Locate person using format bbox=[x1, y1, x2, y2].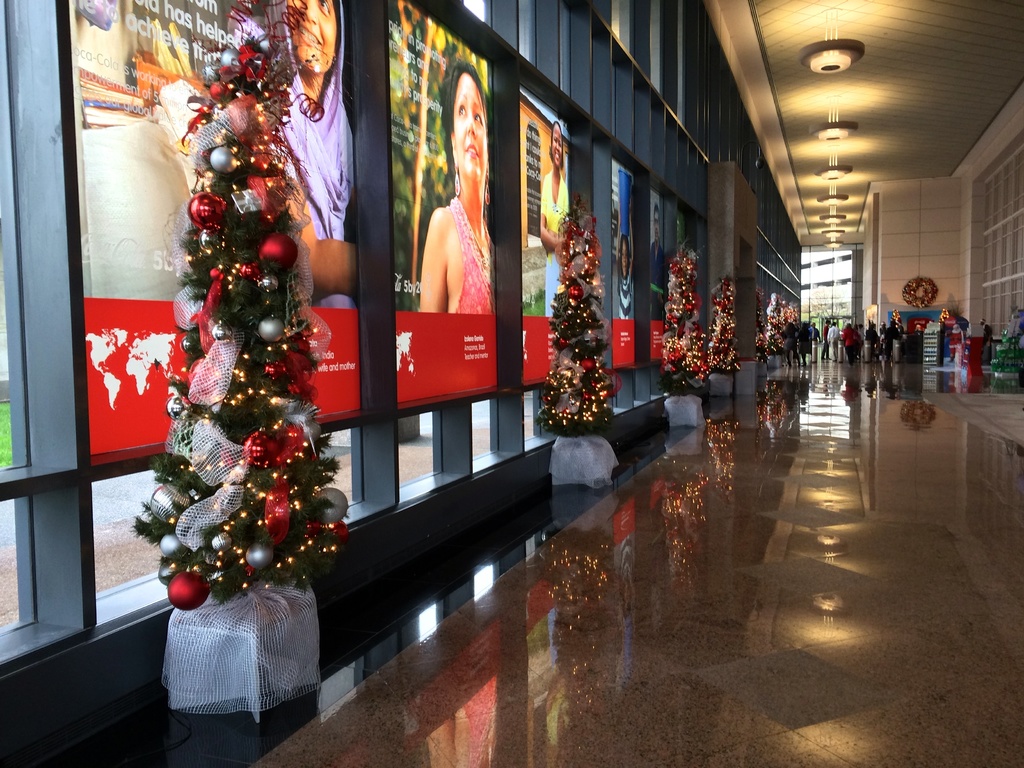
bbox=[541, 120, 573, 316].
